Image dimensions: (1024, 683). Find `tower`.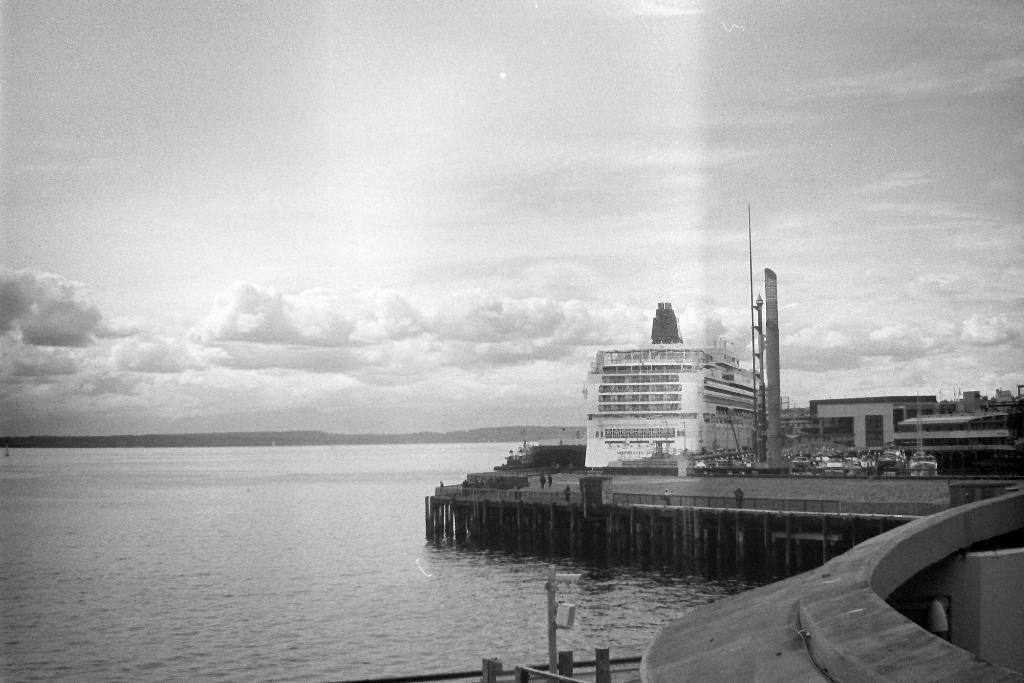
x1=759 y1=267 x2=784 y2=467.
